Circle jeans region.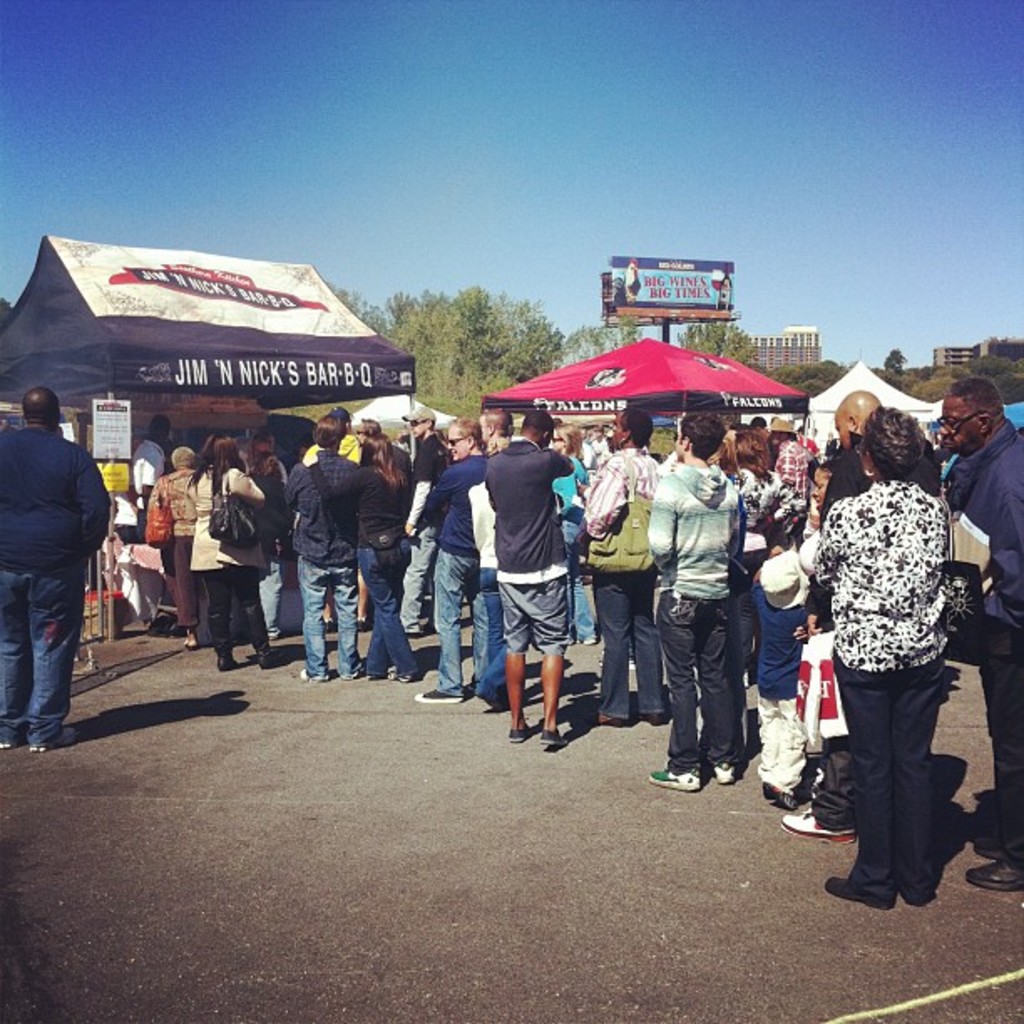
Region: box(365, 554, 423, 693).
